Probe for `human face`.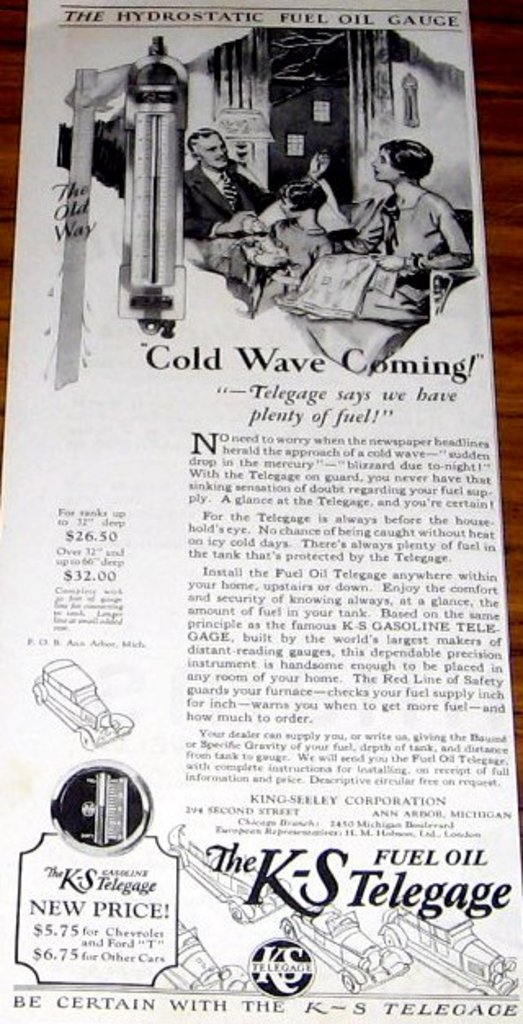
Probe result: 373, 147, 399, 183.
